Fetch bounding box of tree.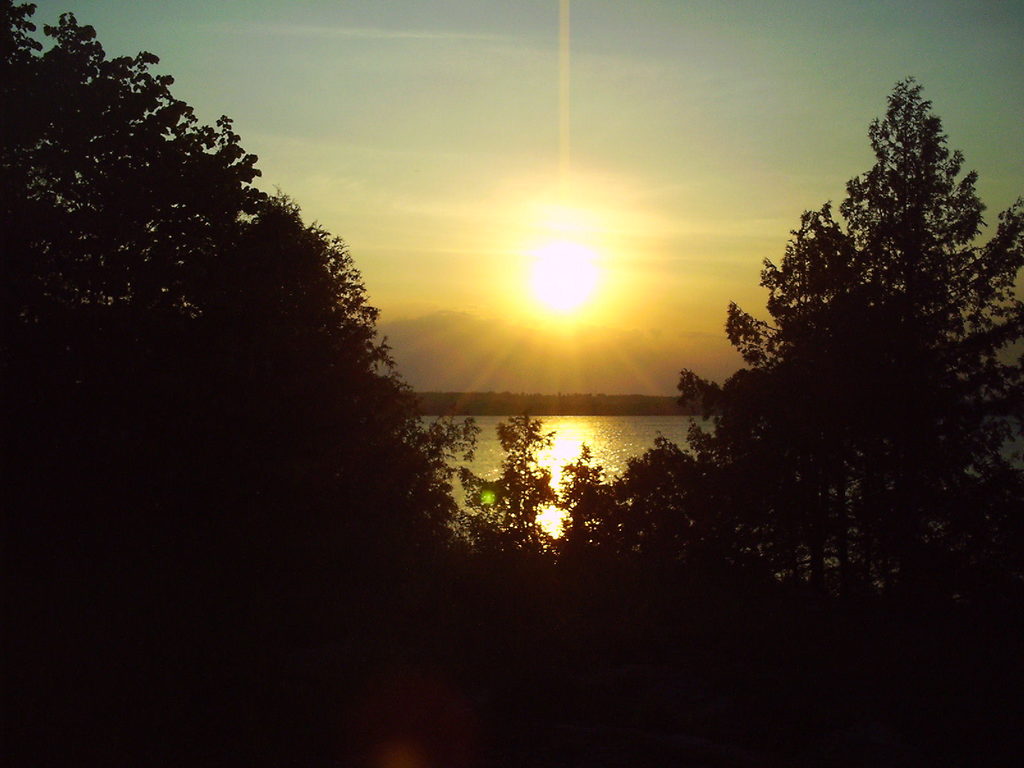
Bbox: 486/54/1023/764.
